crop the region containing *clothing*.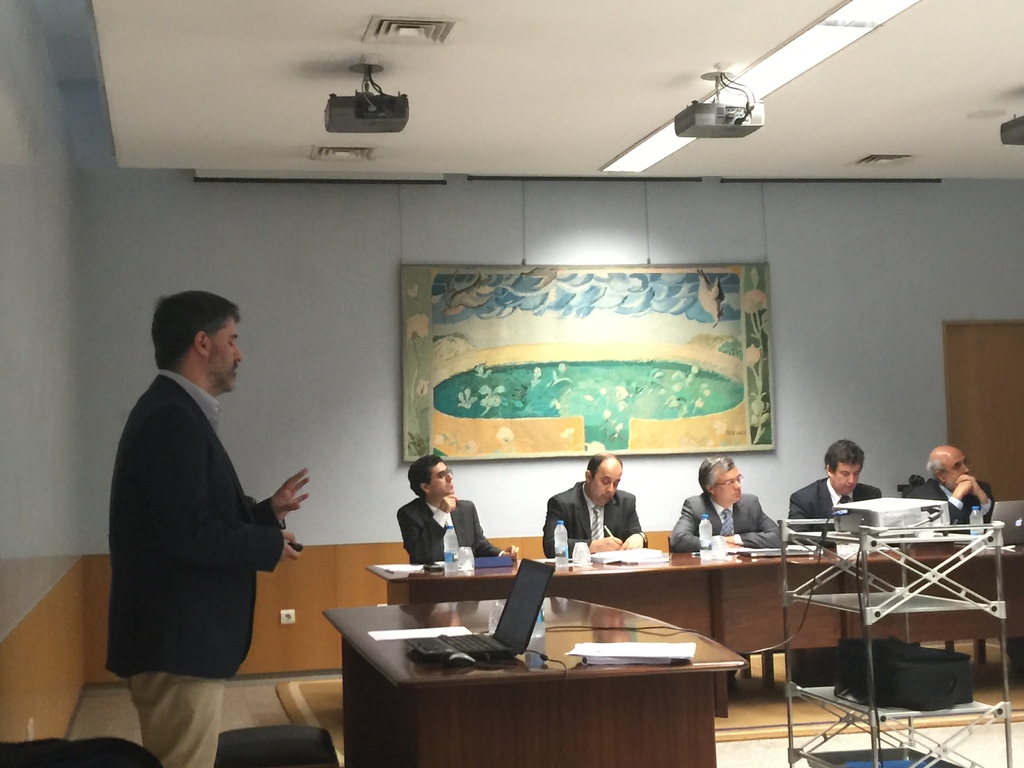
Crop region: [789,472,872,548].
